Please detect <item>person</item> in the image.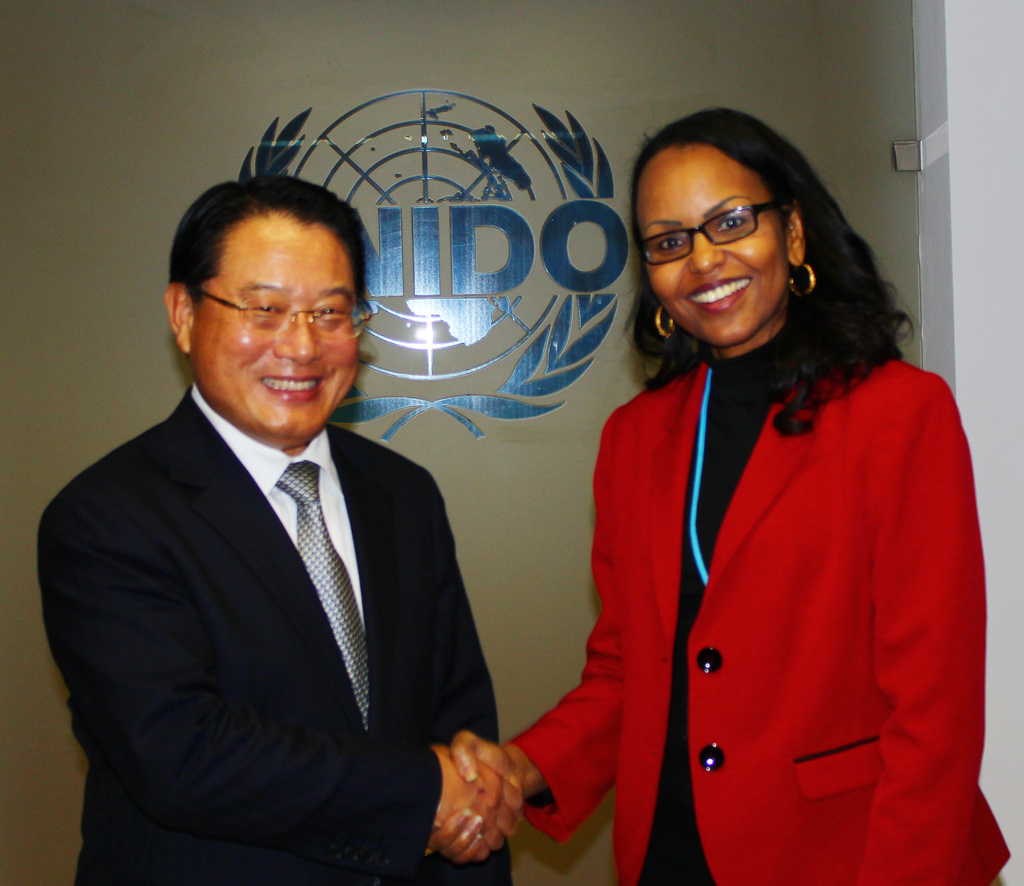
detection(37, 180, 512, 885).
